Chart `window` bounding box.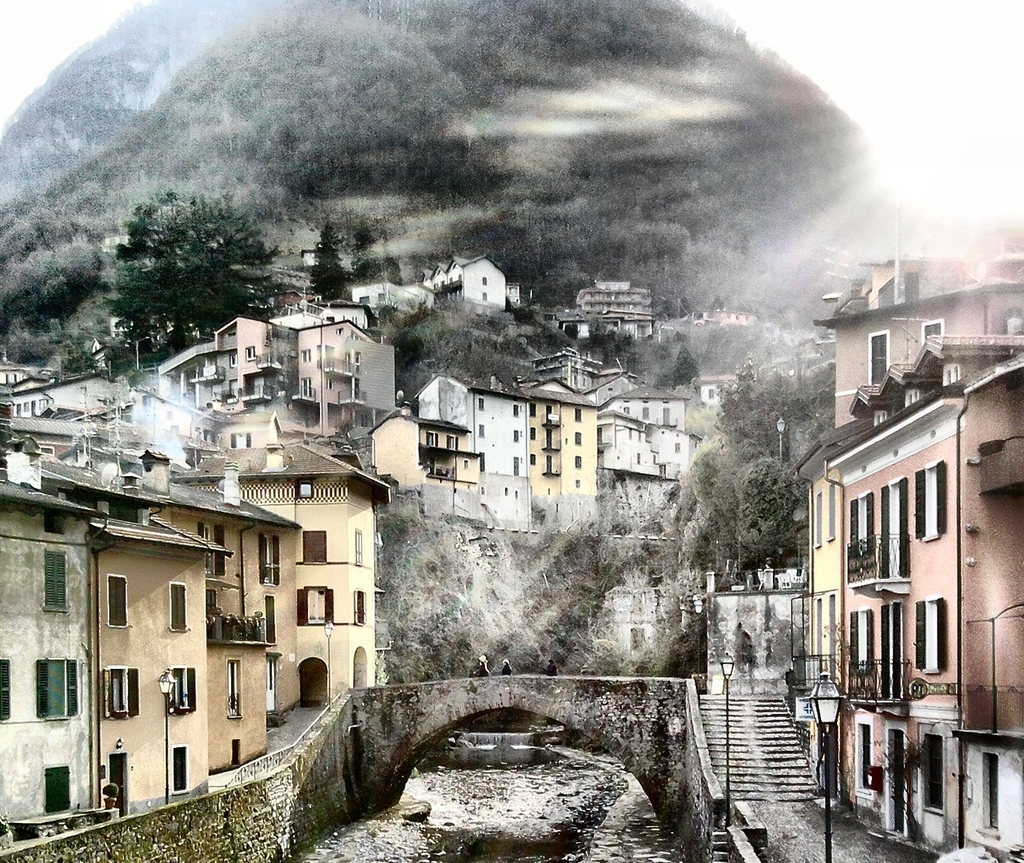
Charted: crop(244, 347, 255, 360).
